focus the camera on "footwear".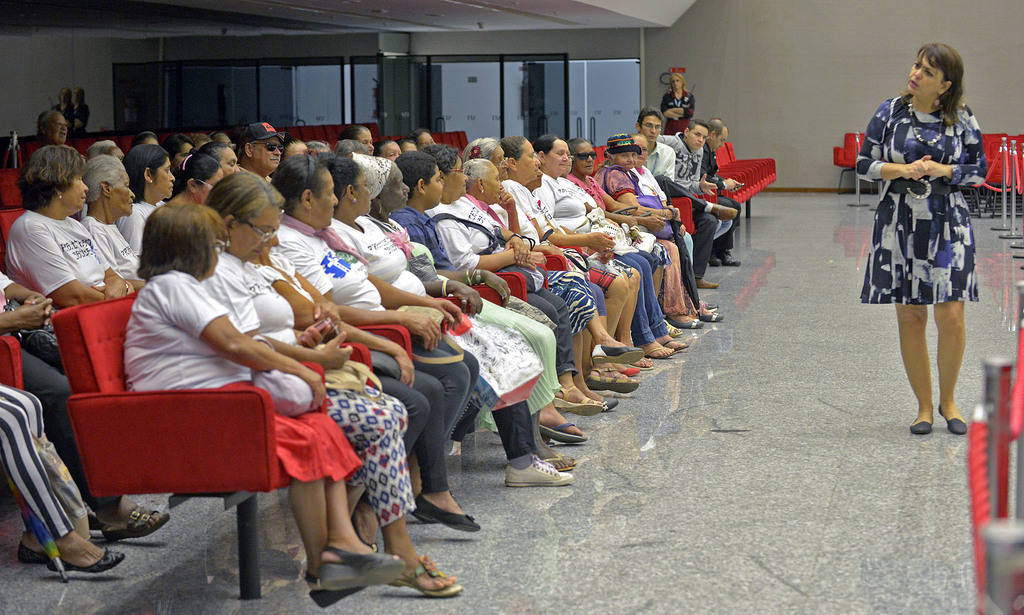
Focus region: [45,534,124,574].
